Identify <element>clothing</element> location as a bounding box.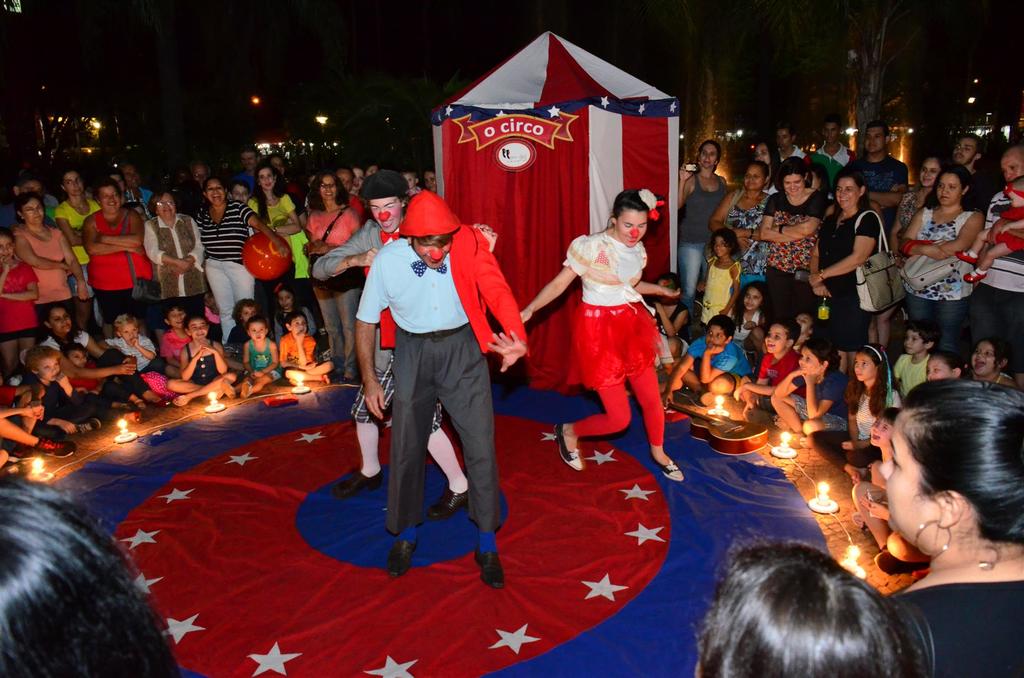
(198, 202, 250, 334).
